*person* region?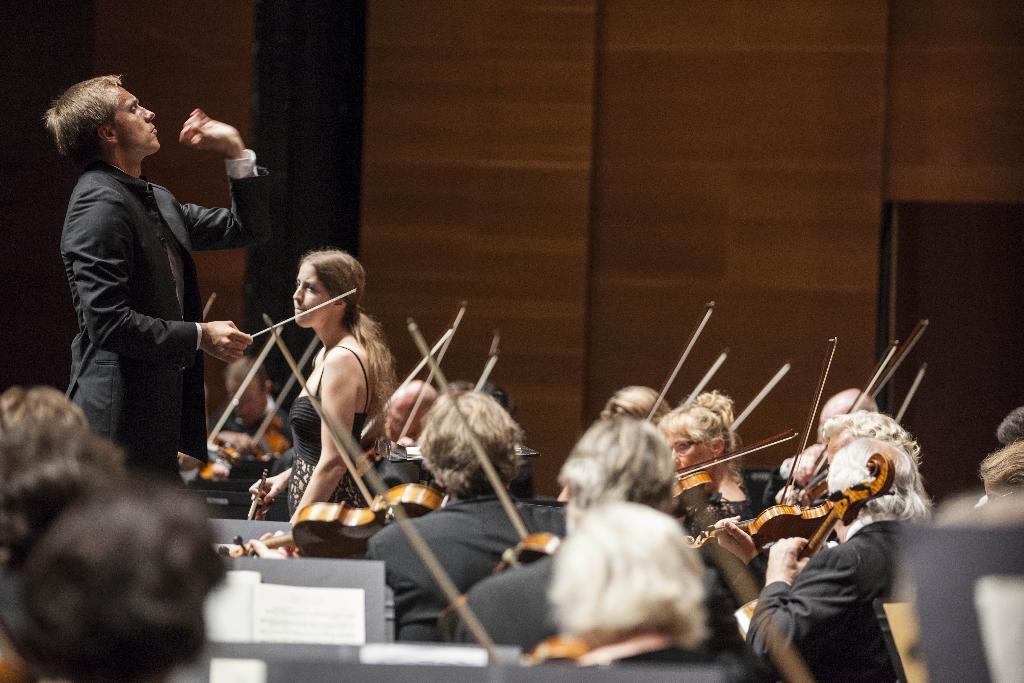
BBox(657, 391, 771, 549)
